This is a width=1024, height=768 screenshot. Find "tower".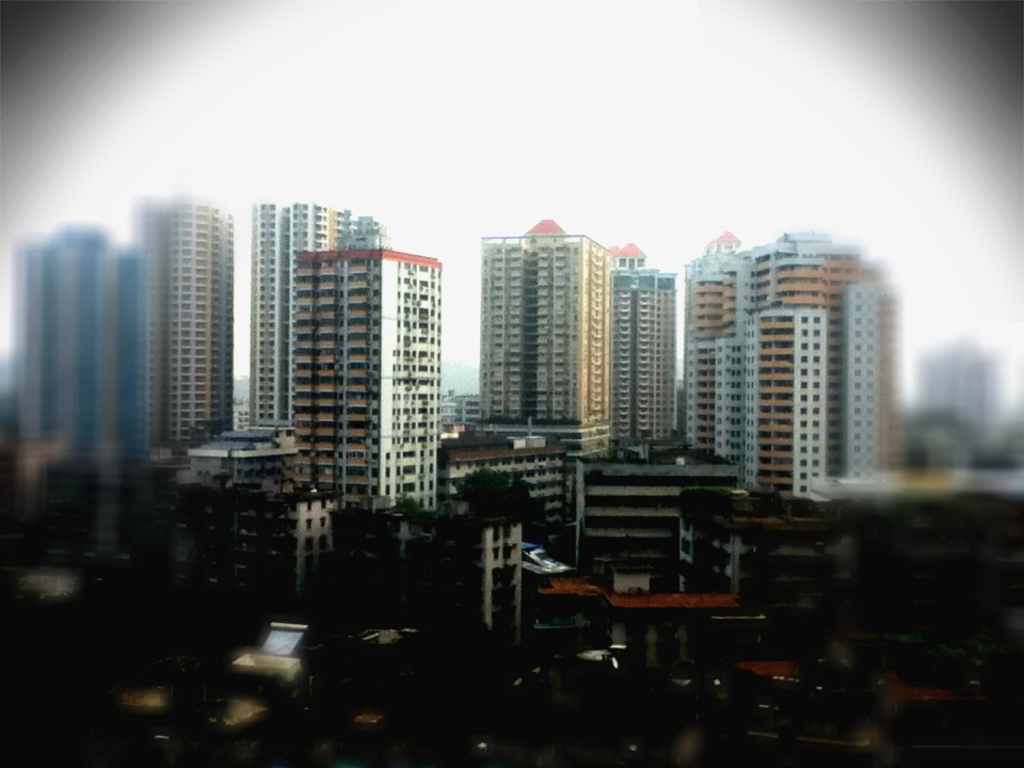
Bounding box: pyautogui.locateOnScreen(131, 195, 231, 455).
